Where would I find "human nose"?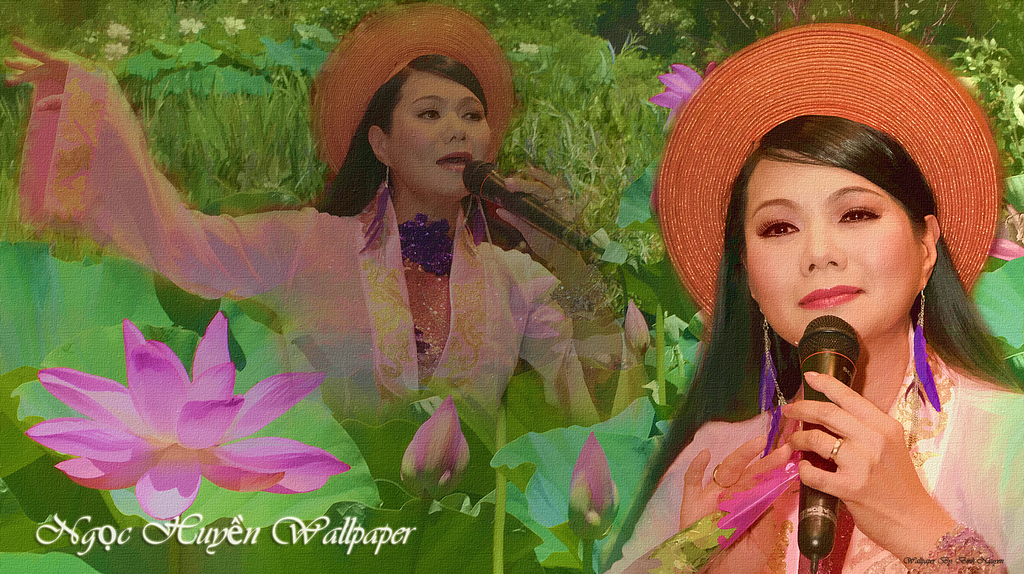
At detection(800, 221, 850, 271).
